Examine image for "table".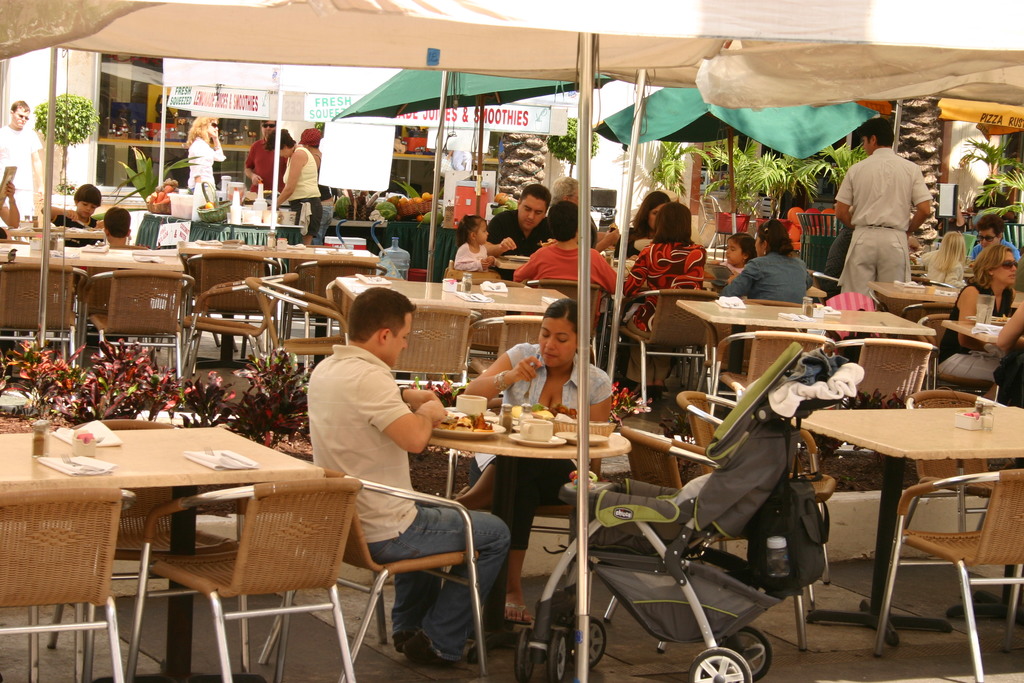
Examination result: [184, 251, 383, 359].
